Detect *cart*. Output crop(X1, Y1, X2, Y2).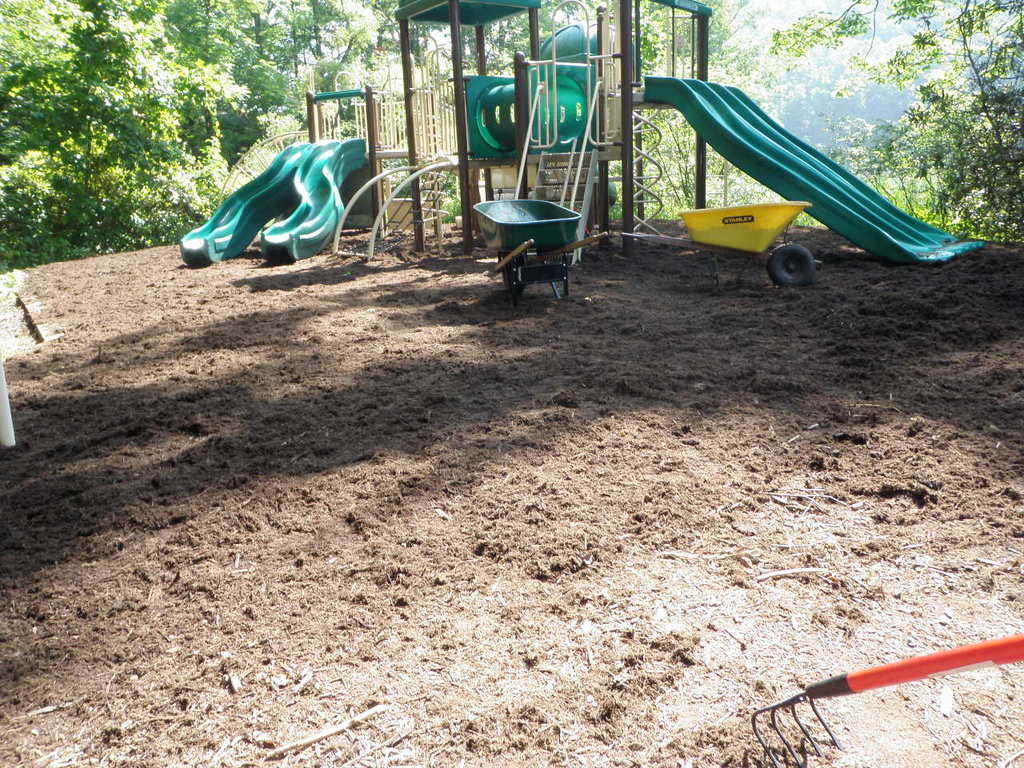
crop(474, 194, 607, 301).
